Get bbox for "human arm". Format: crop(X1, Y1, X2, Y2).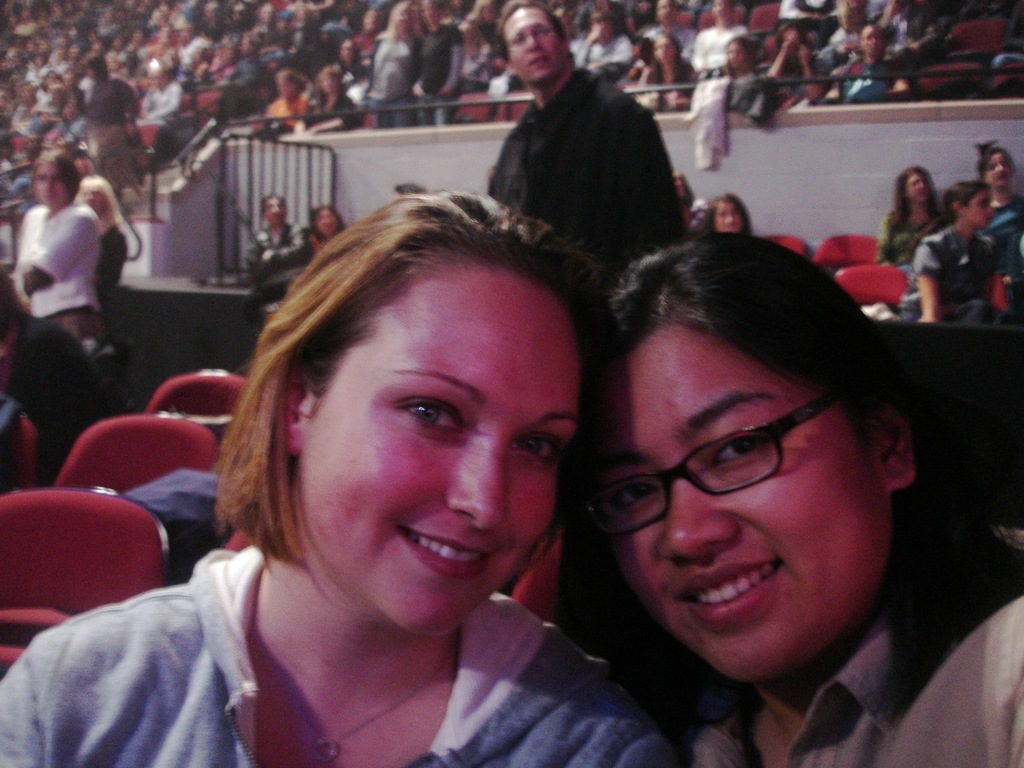
crop(6, 208, 42, 290).
